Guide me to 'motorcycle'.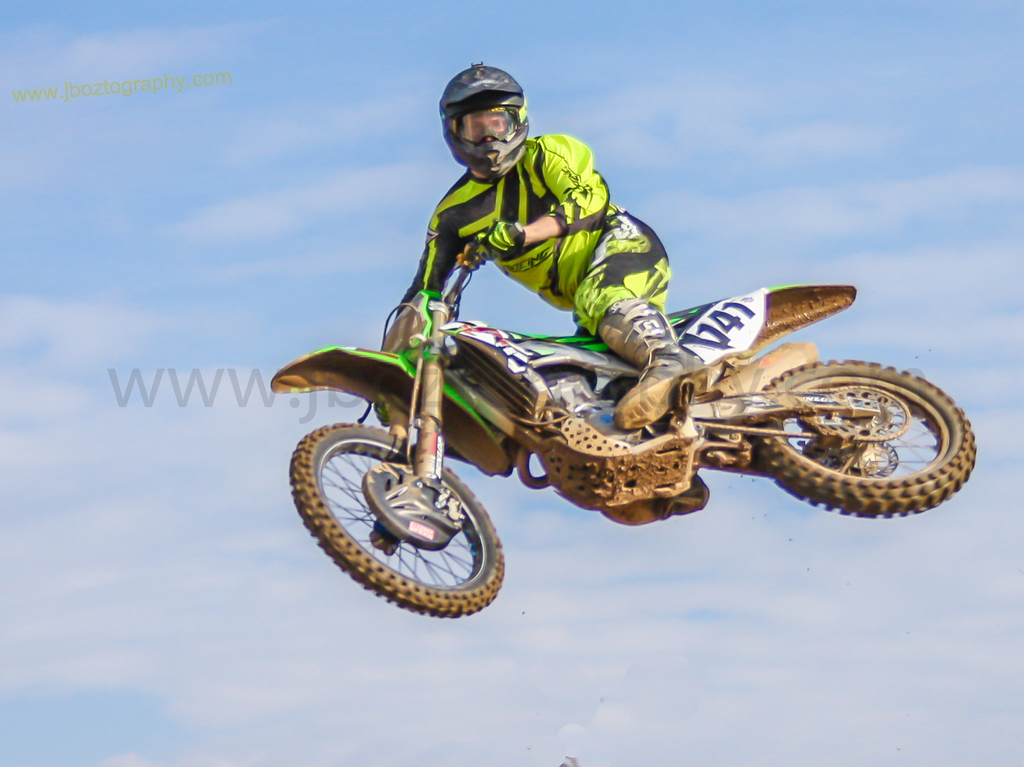
Guidance: <region>320, 290, 975, 556</region>.
